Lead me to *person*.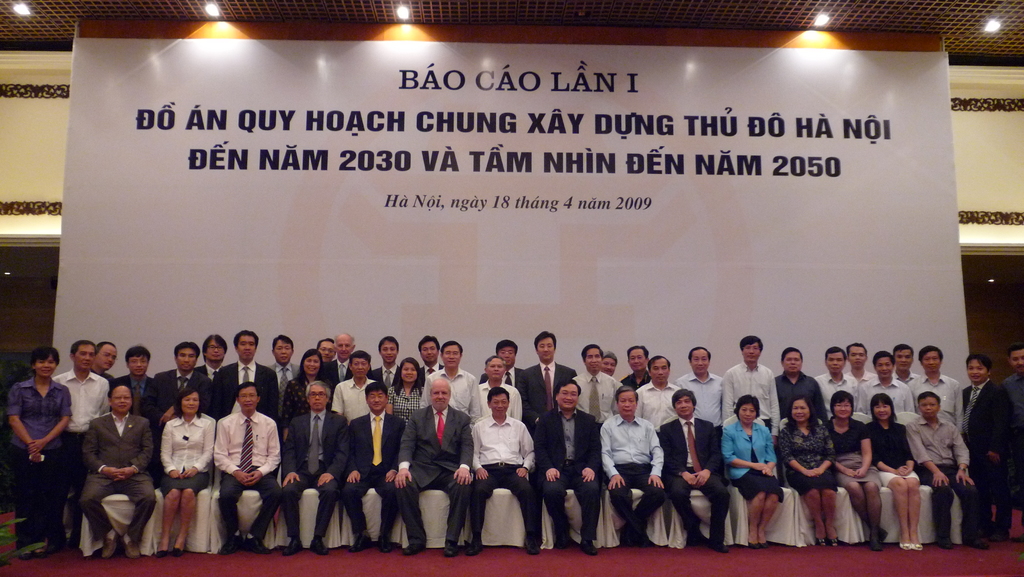
Lead to bbox=[109, 350, 172, 440].
